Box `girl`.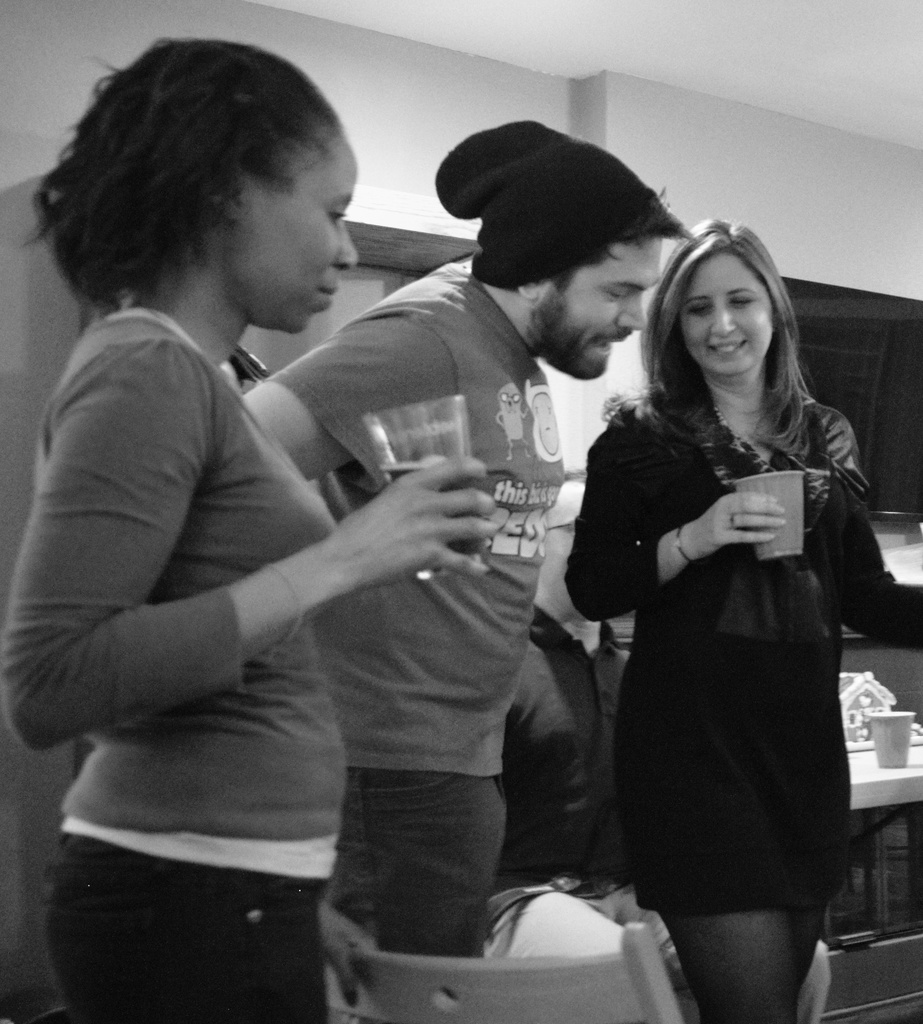
560,216,922,1023.
